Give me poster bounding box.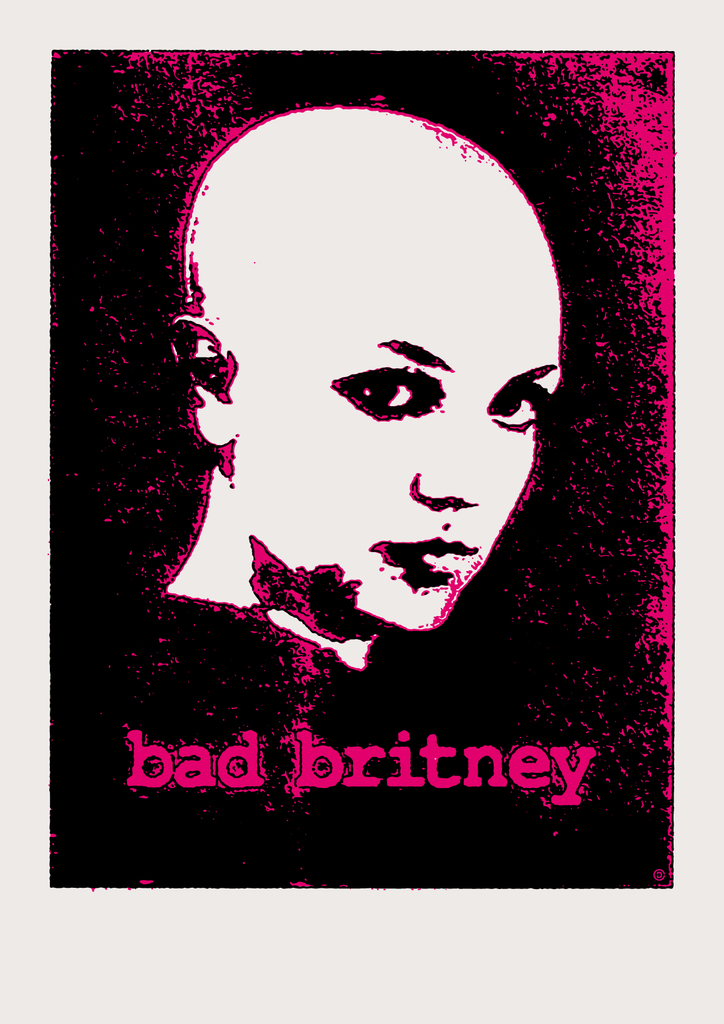
(46, 47, 674, 888).
